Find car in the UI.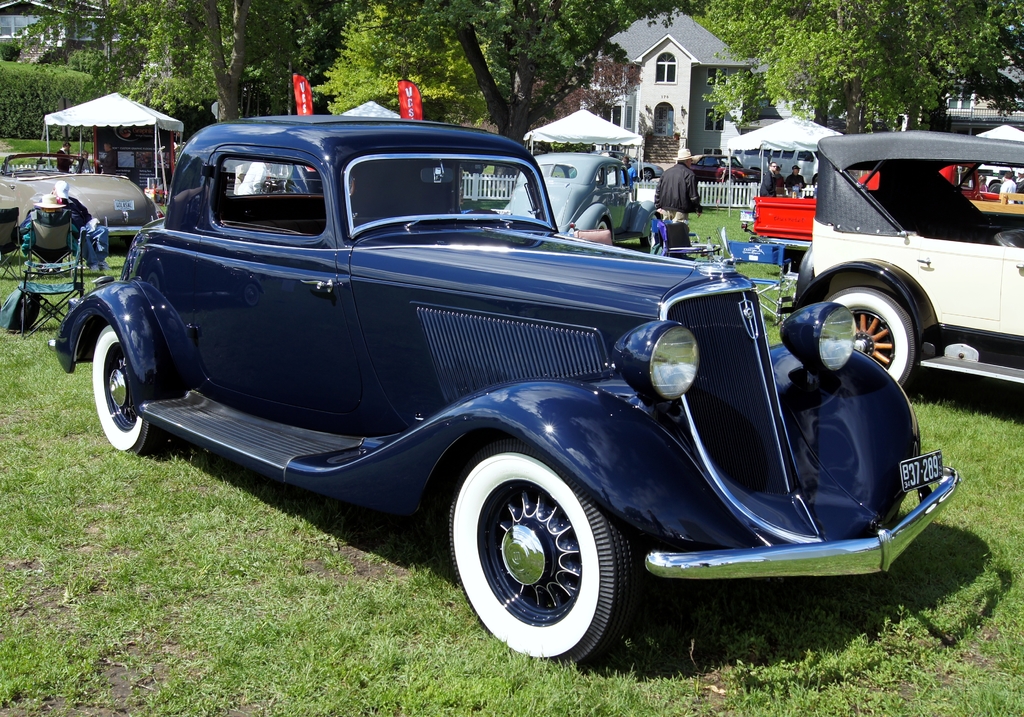
UI element at x1=51 y1=115 x2=963 y2=672.
